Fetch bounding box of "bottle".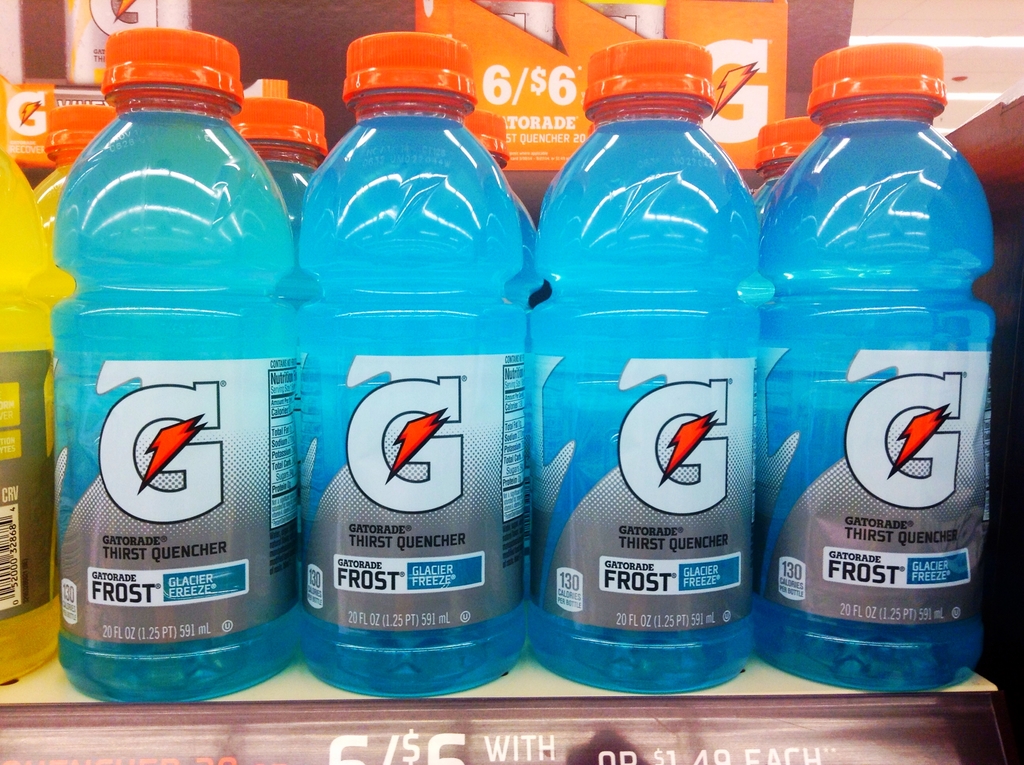
Bbox: Rect(309, 35, 548, 692).
